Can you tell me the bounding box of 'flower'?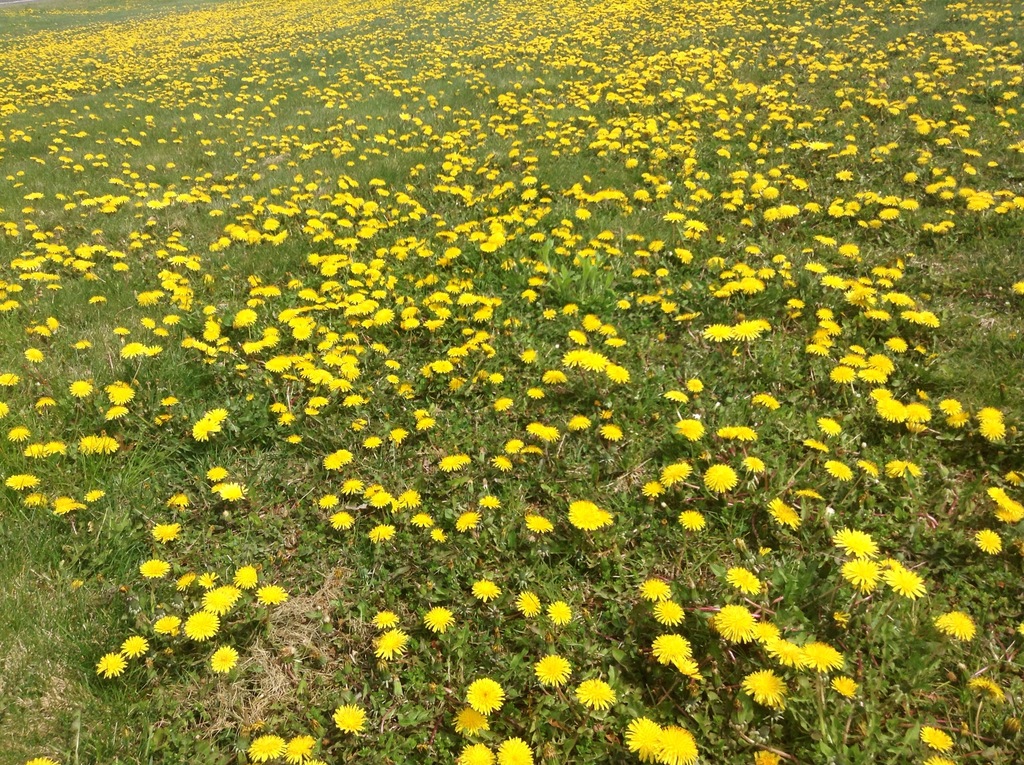
{"x1": 454, "y1": 742, "x2": 493, "y2": 764}.
